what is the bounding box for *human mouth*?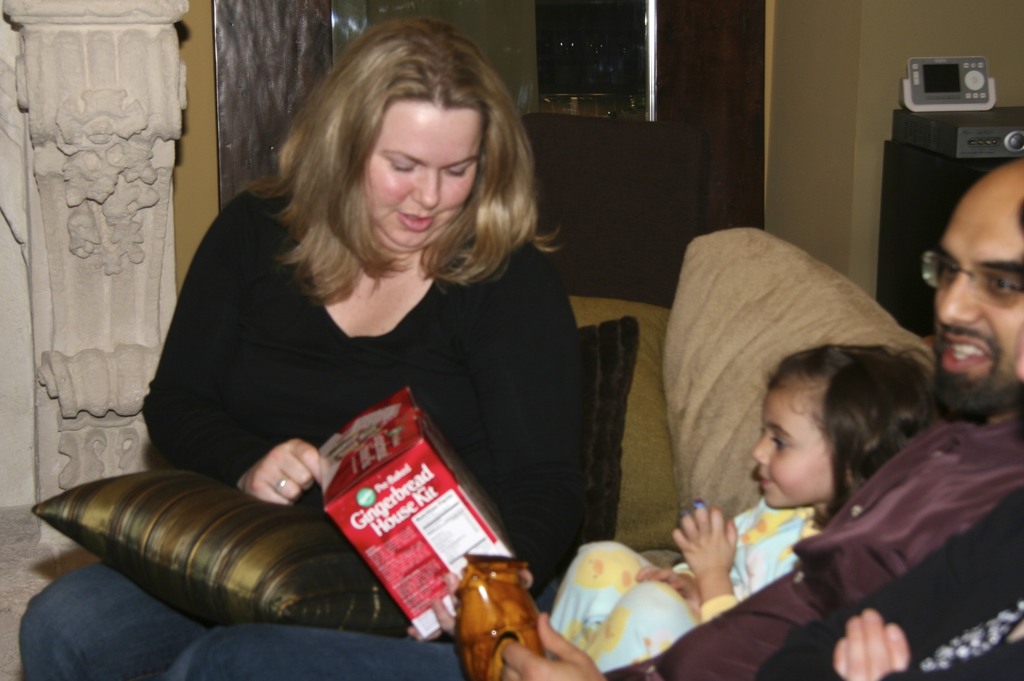
[754,474,776,492].
